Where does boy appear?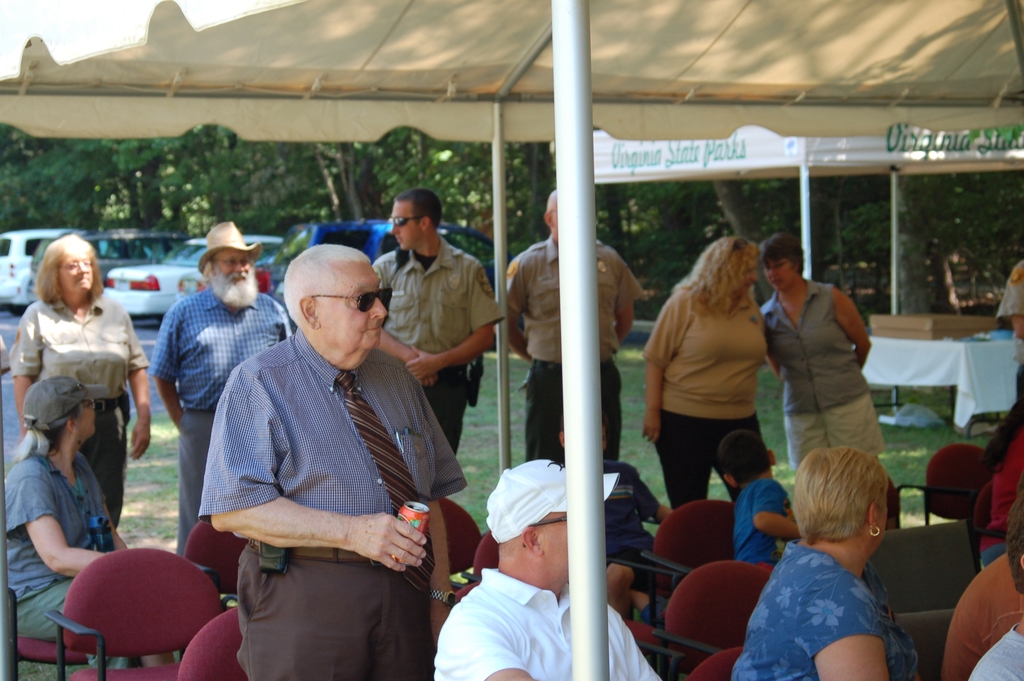
Appears at bbox=[718, 429, 801, 568].
